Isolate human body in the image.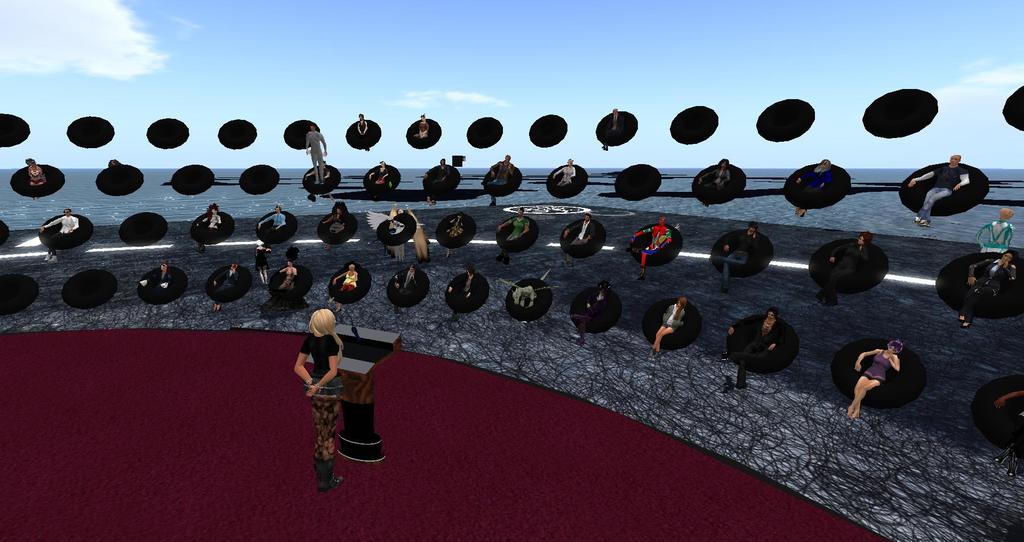
Isolated region: region(488, 159, 524, 211).
